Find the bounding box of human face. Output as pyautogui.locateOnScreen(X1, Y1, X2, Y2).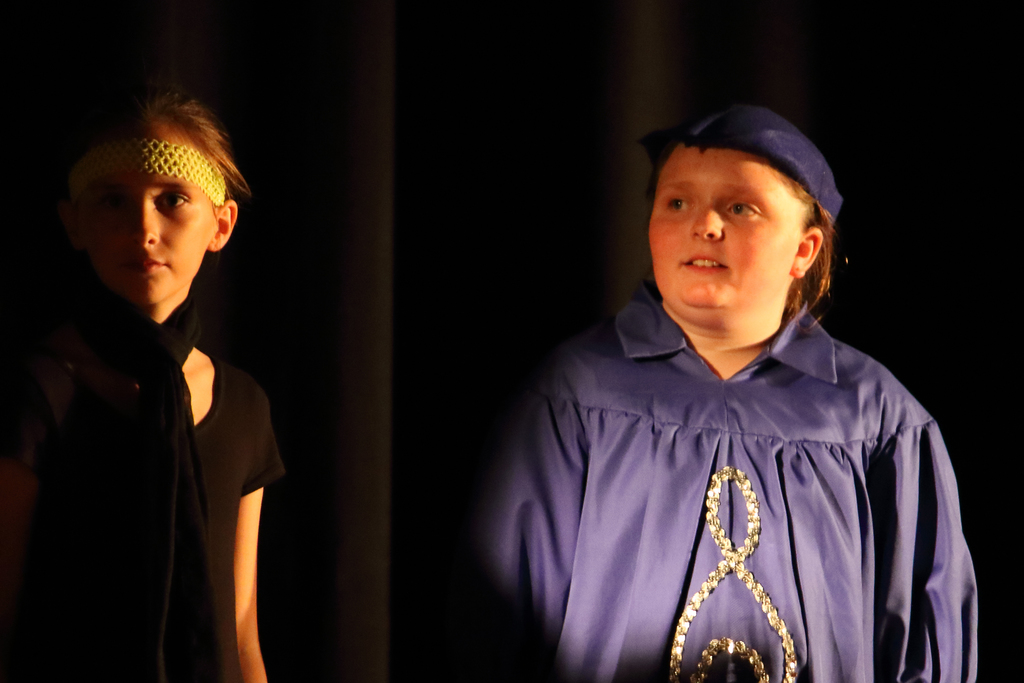
pyautogui.locateOnScreen(644, 146, 801, 306).
